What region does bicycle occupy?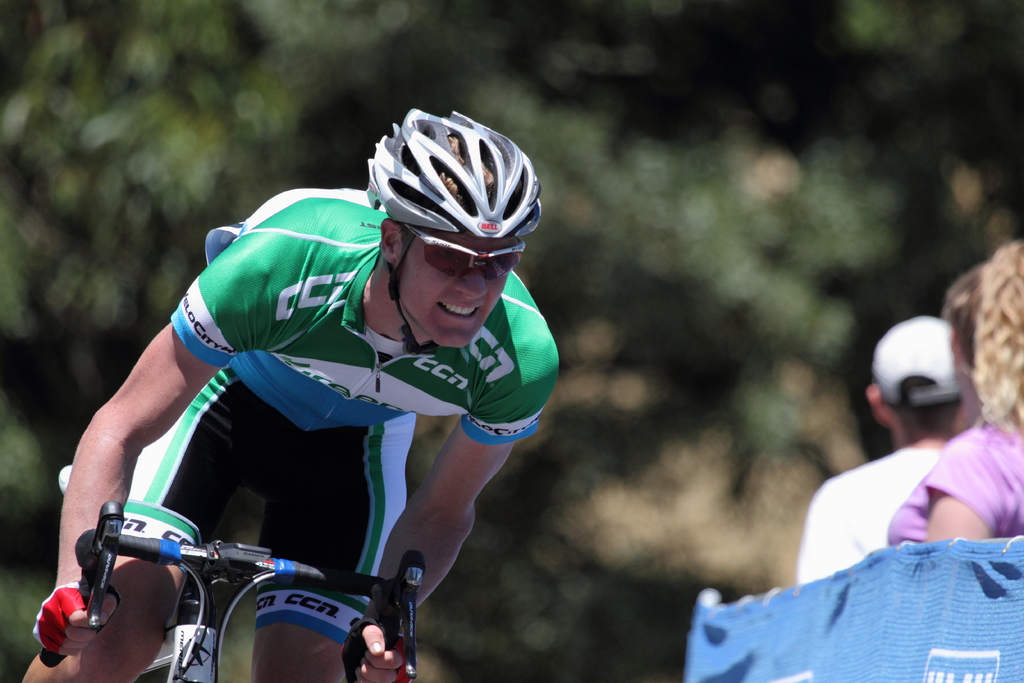
38,498,424,682.
